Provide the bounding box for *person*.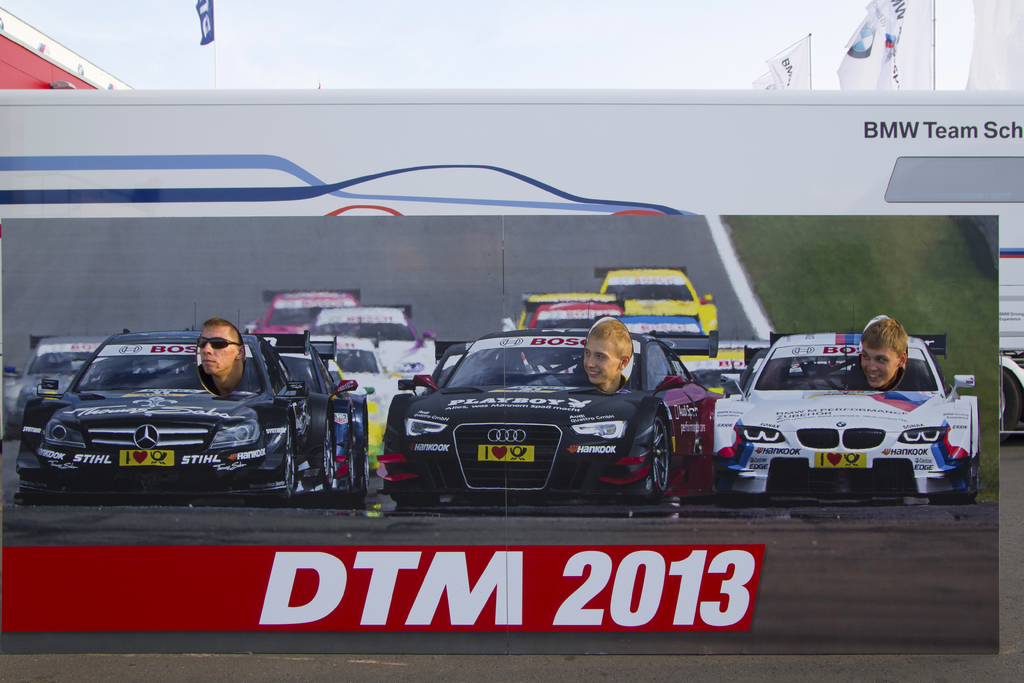
crop(860, 318, 908, 389).
